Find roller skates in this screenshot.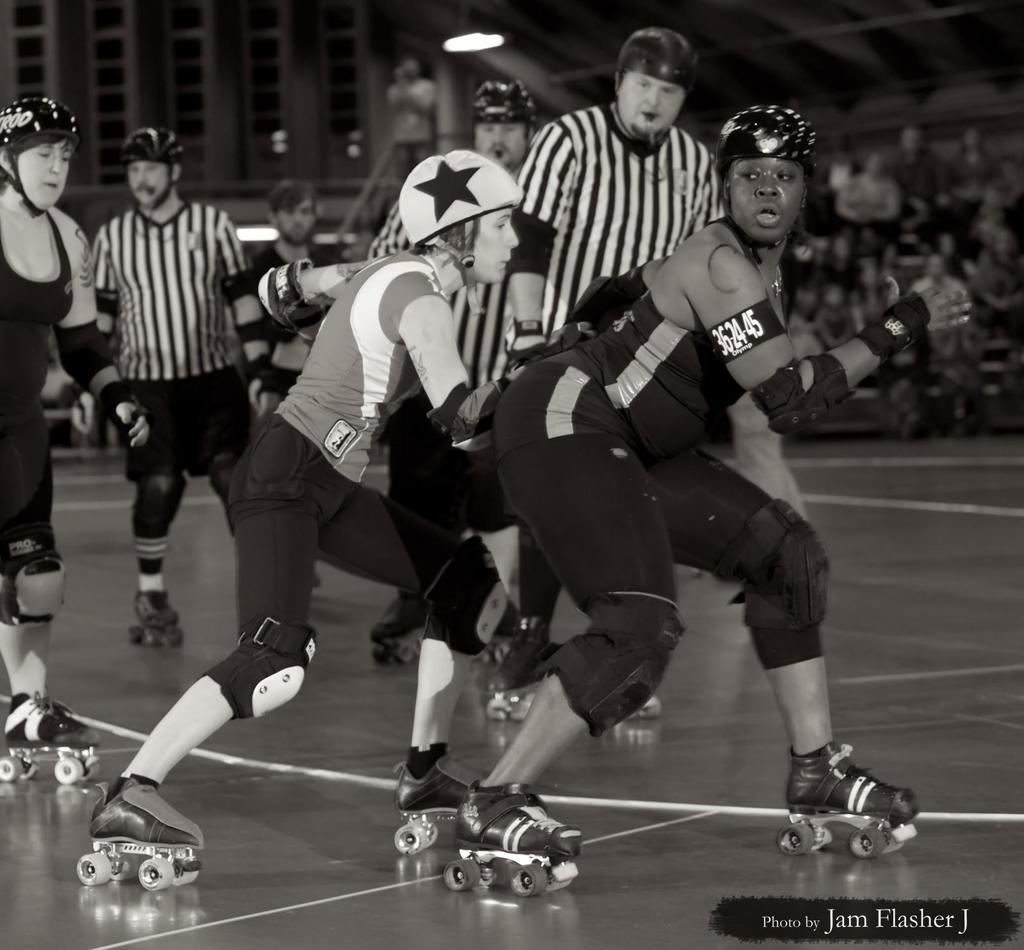
The bounding box for roller skates is select_region(635, 691, 663, 720).
